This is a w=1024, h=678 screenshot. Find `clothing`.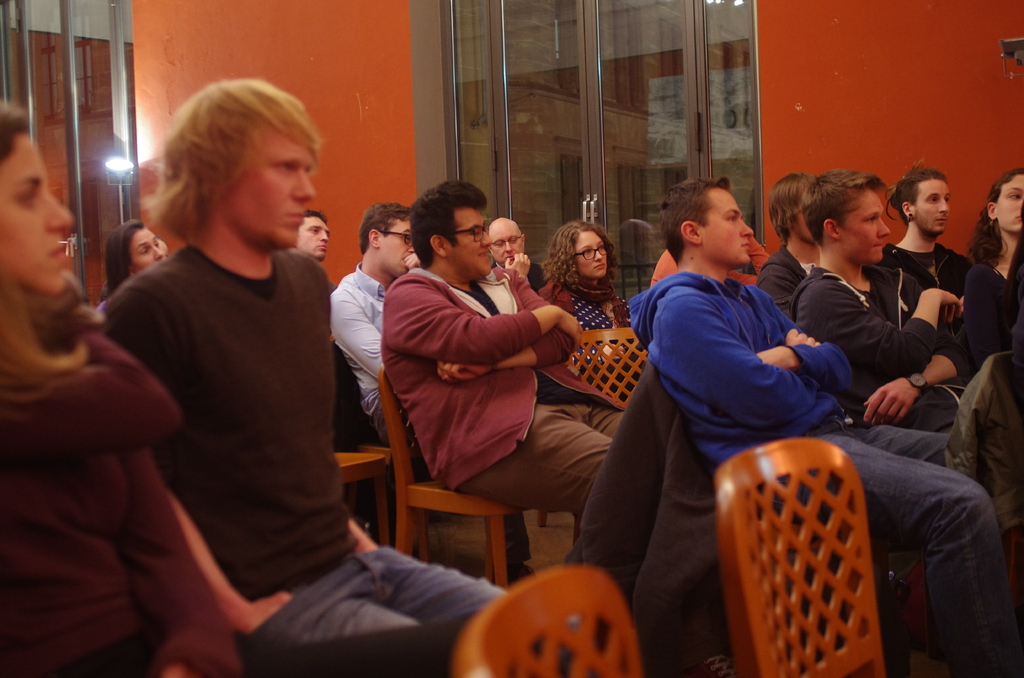
Bounding box: BBox(632, 272, 1005, 616).
